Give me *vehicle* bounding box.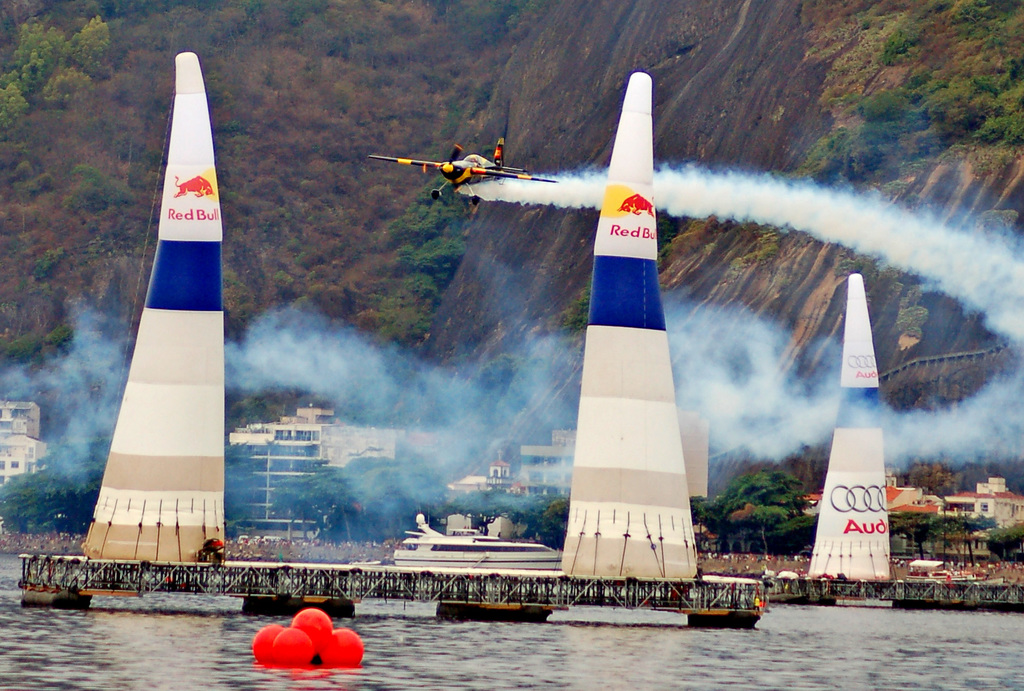
rect(912, 557, 947, 574).
